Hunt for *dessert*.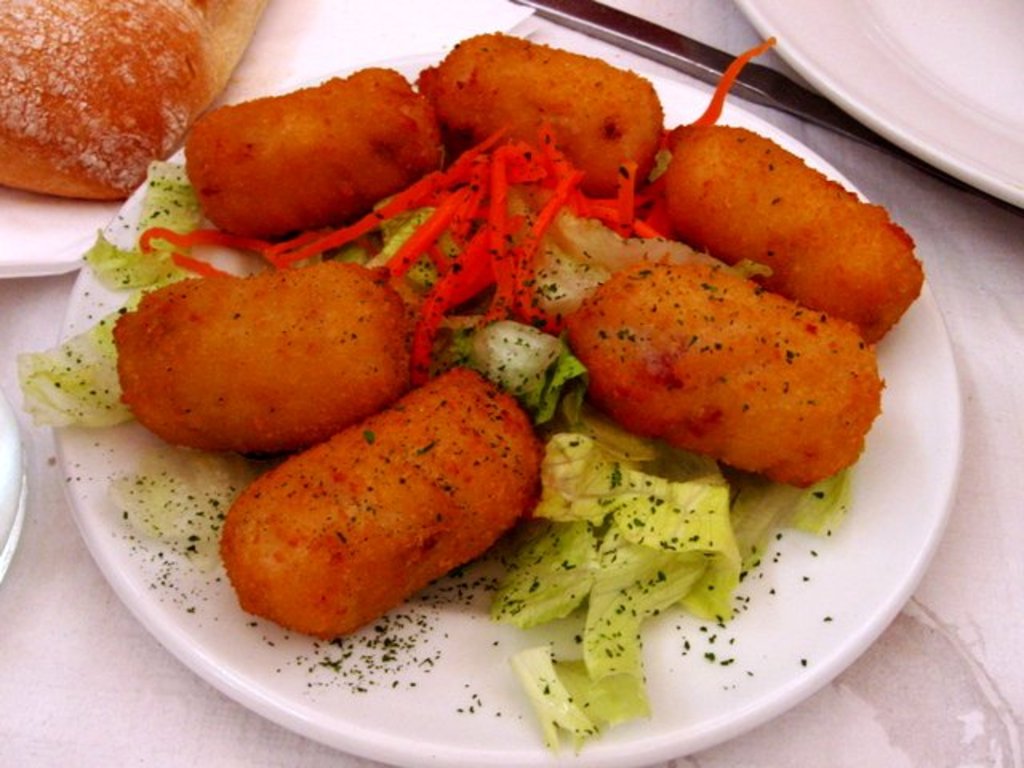
Hunted down at [544,211,880,478].
